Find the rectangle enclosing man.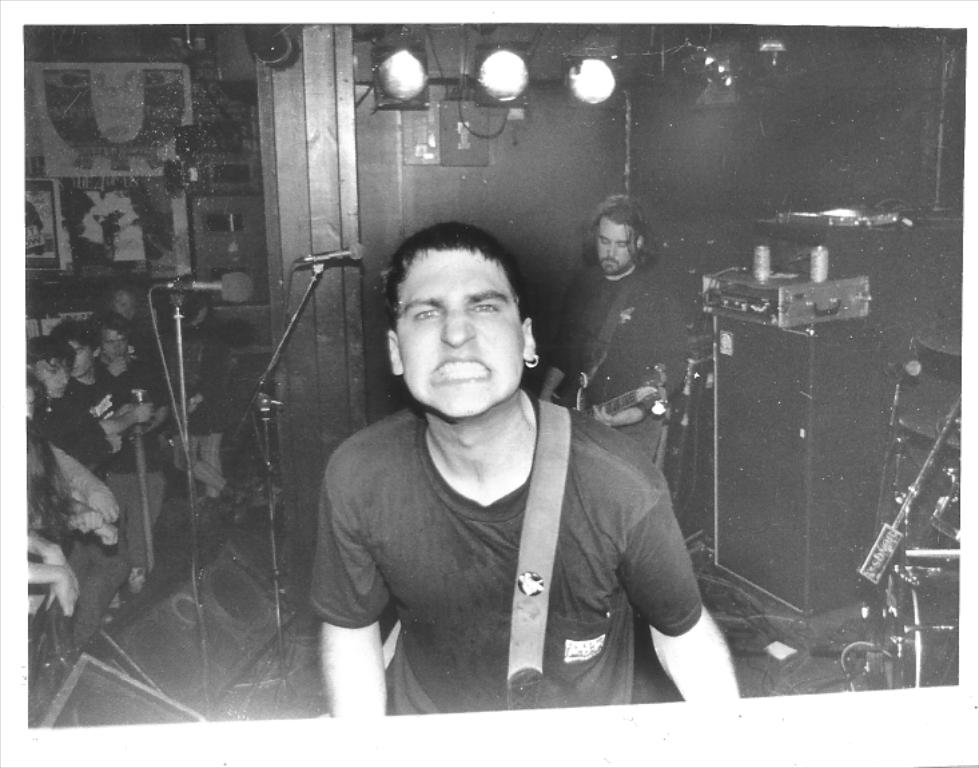
<region>19, 333, 110, 481</region>.
